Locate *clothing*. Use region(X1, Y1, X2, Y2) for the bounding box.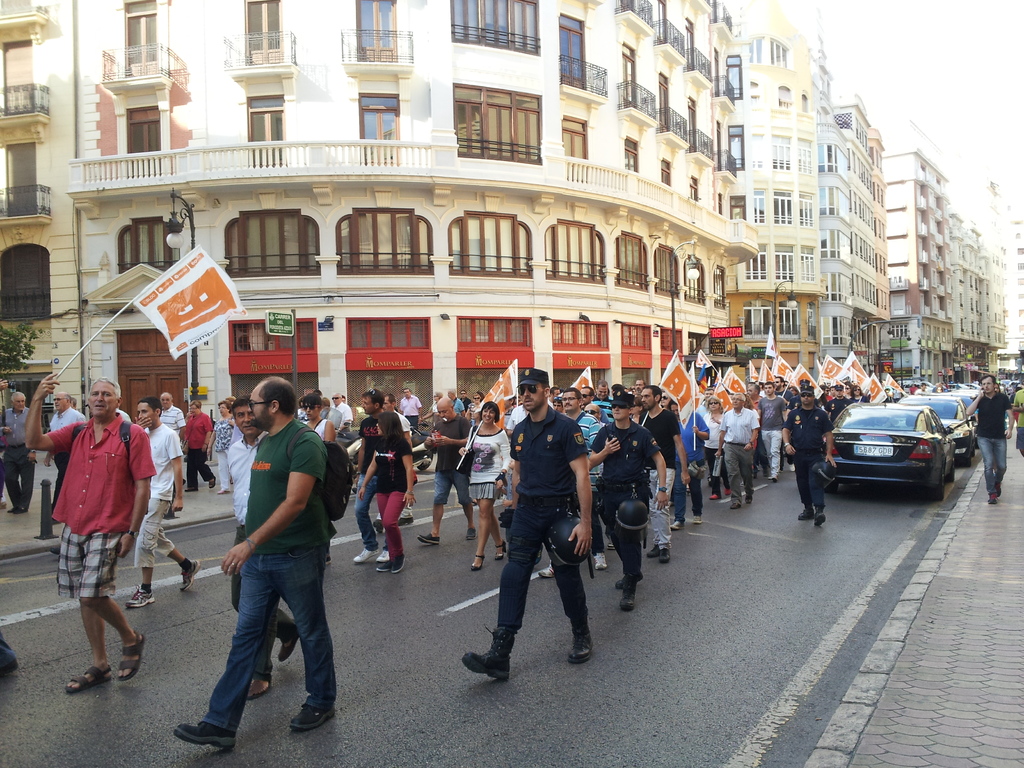
region(431, 412, 470, 504).
